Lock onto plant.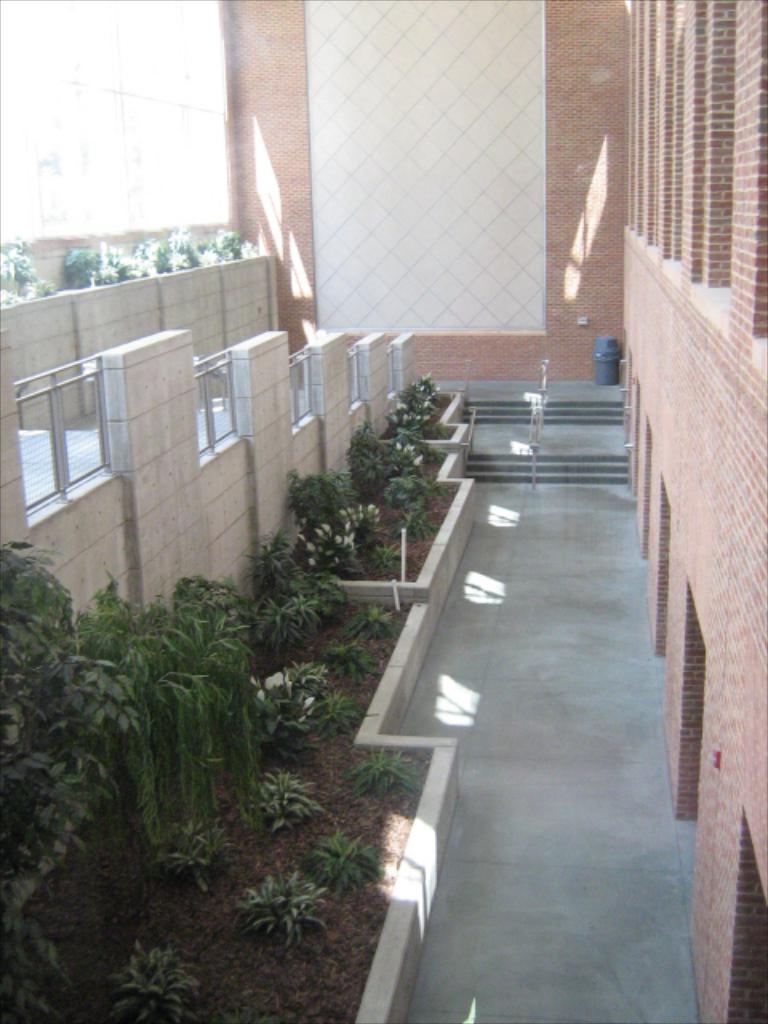
Locked: 306:635:376:696.
